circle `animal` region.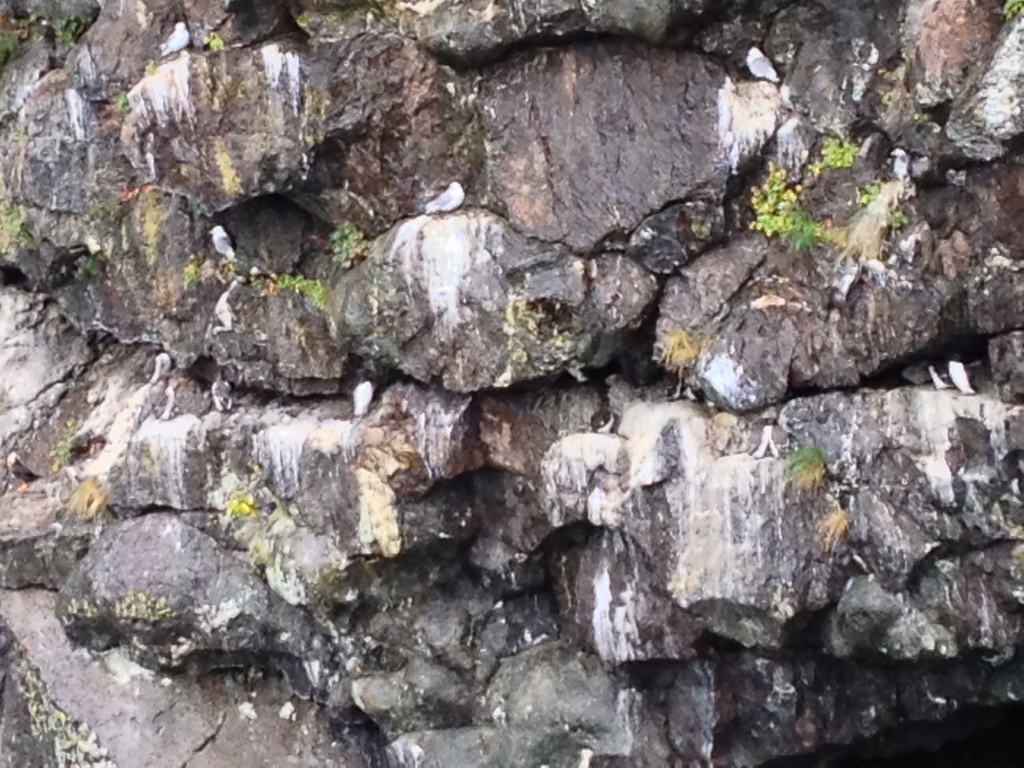
Region: bbox(894, 147, 914, 184).
